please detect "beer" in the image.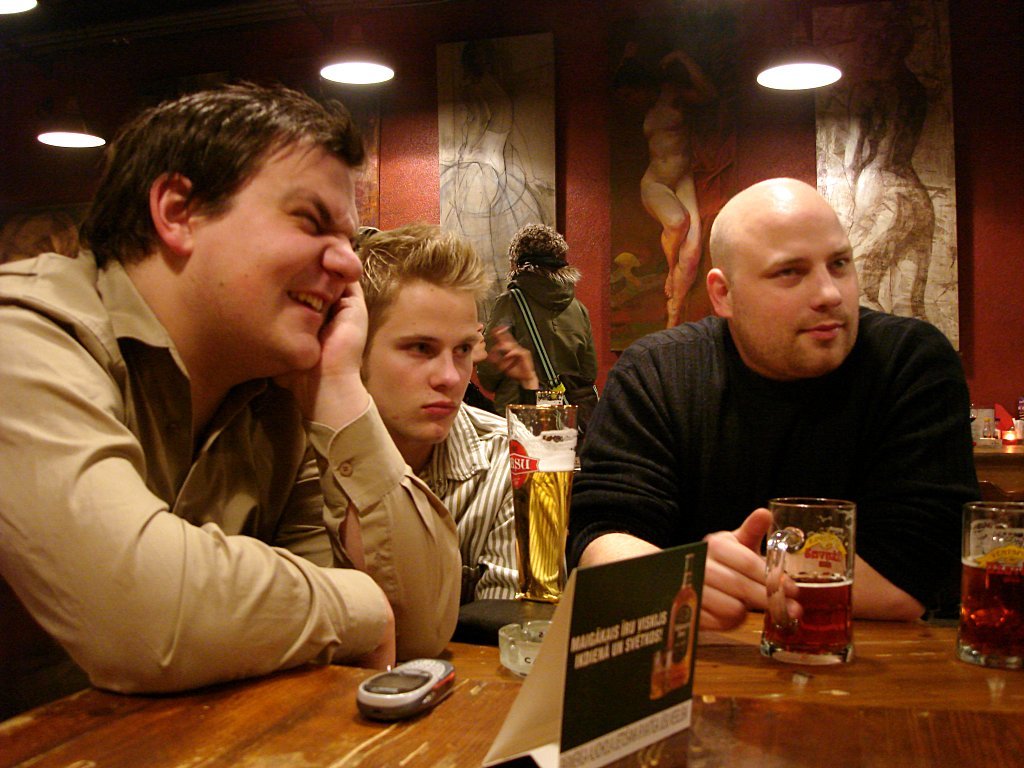
bbox(767, 570, 856, 659).
